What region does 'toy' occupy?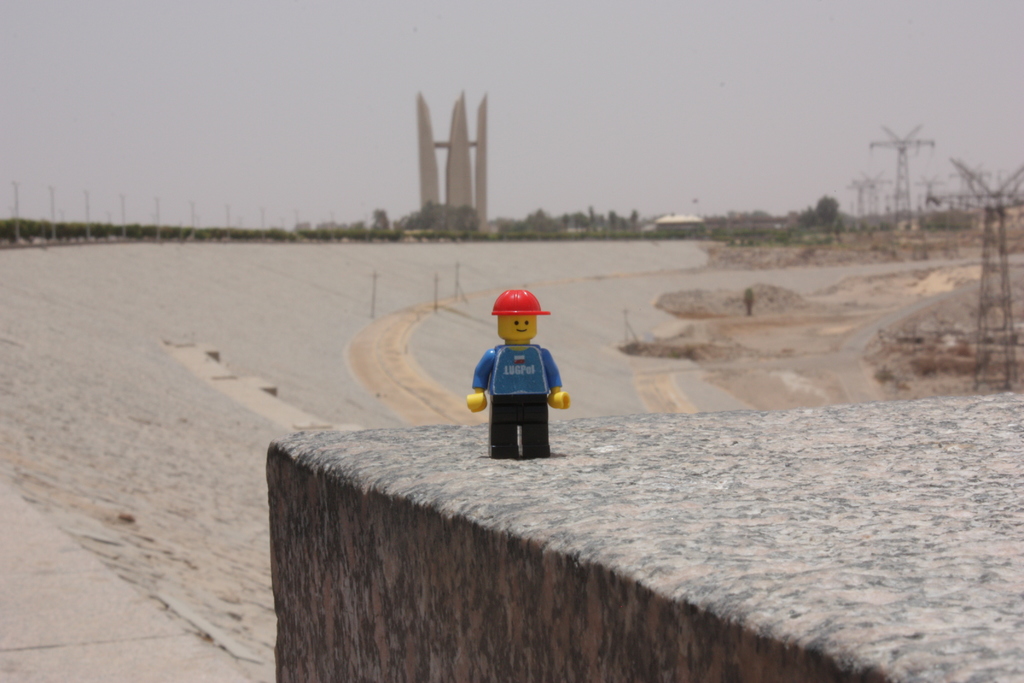
detection(478, 281, 580, 464).
